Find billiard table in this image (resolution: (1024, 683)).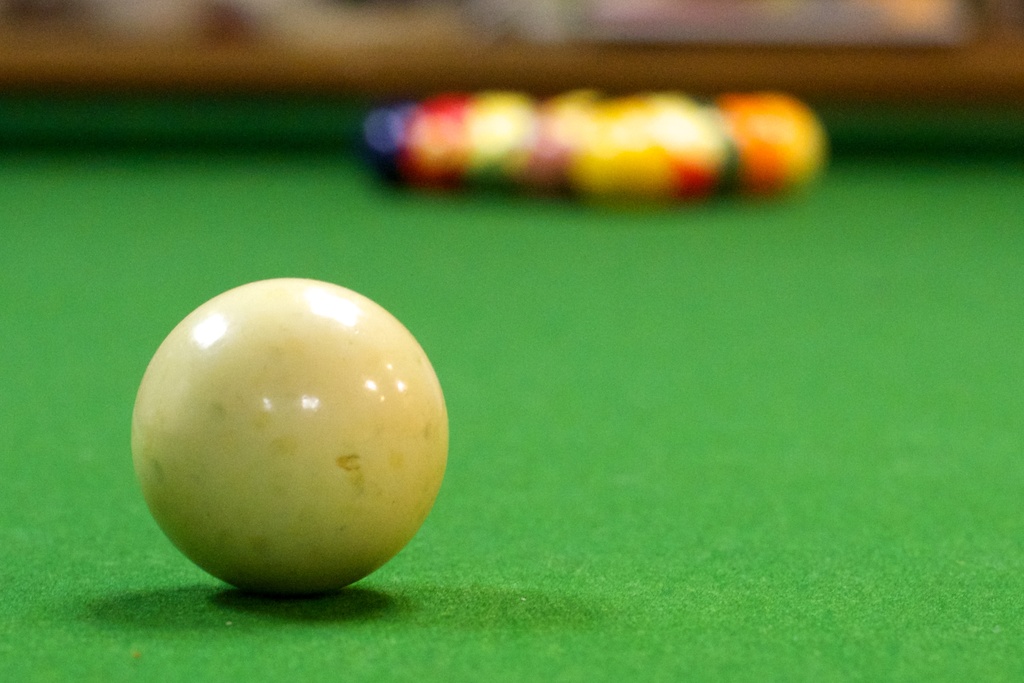
0/67/1023/682.
